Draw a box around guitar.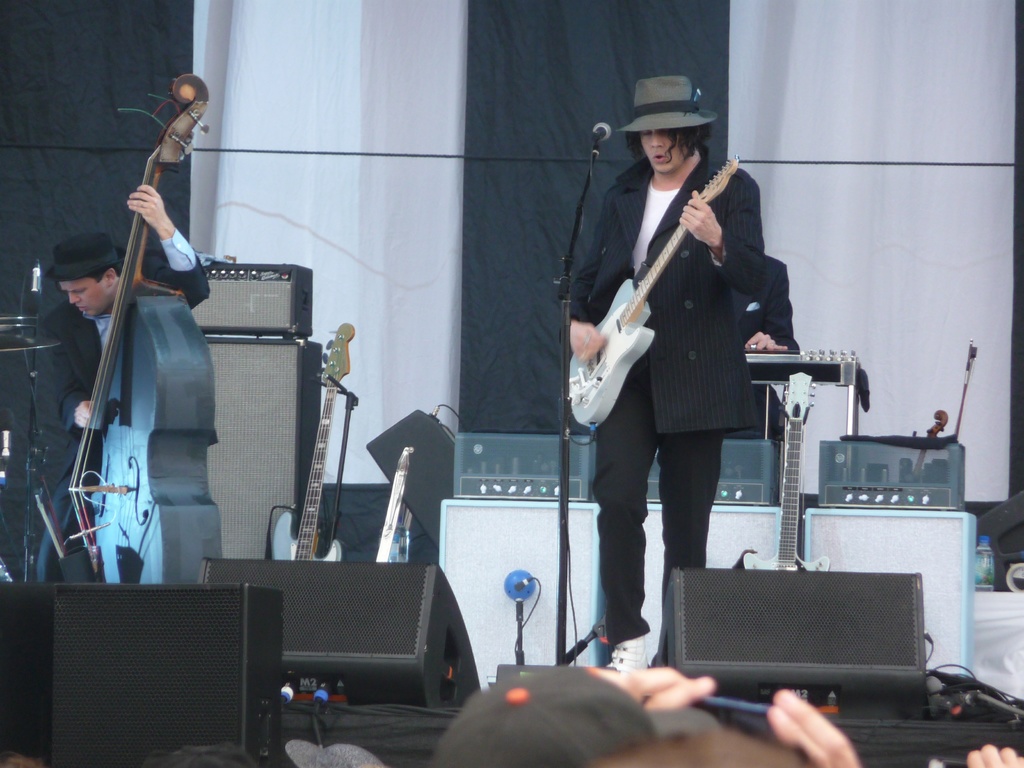
rect(744, 368, 837, 577).
